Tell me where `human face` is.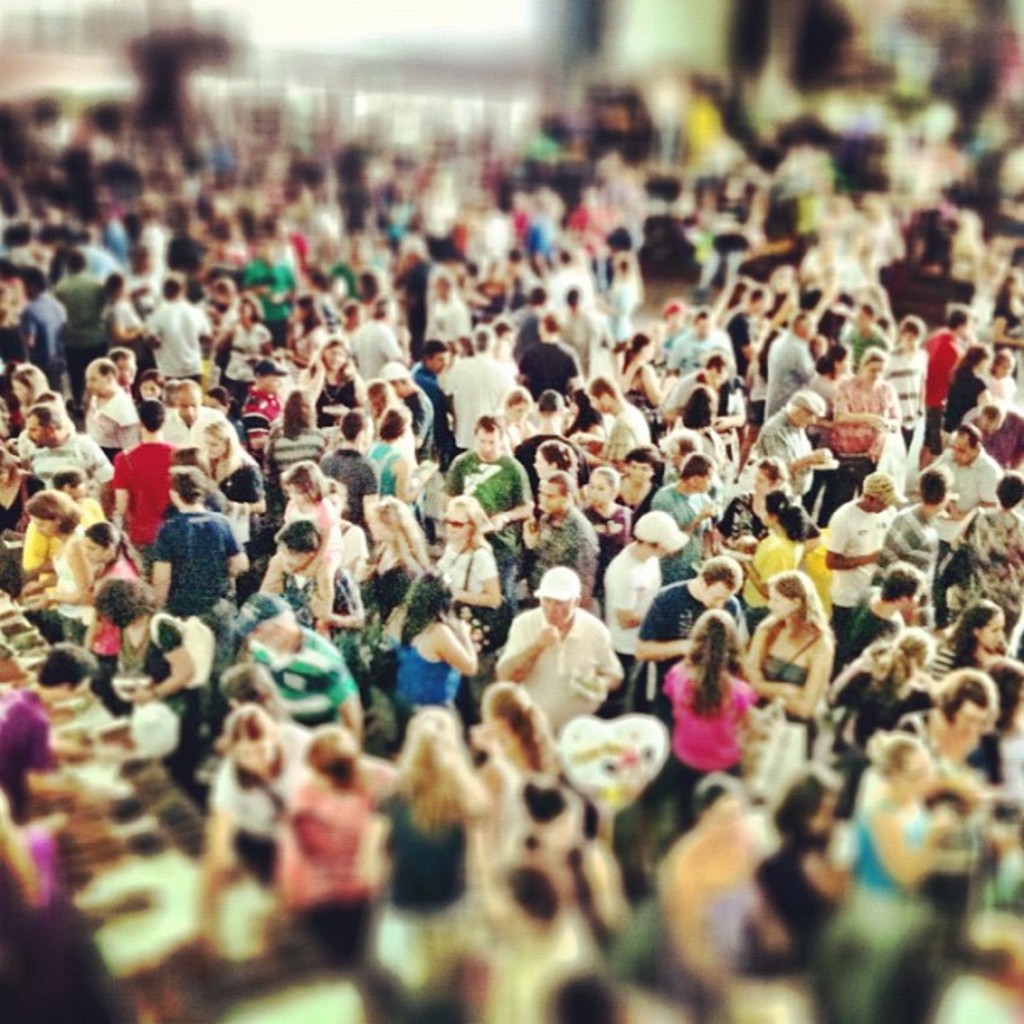
`human face` is at {"left": 428, "top": 351, "right": 448, "bottom": 376}.
